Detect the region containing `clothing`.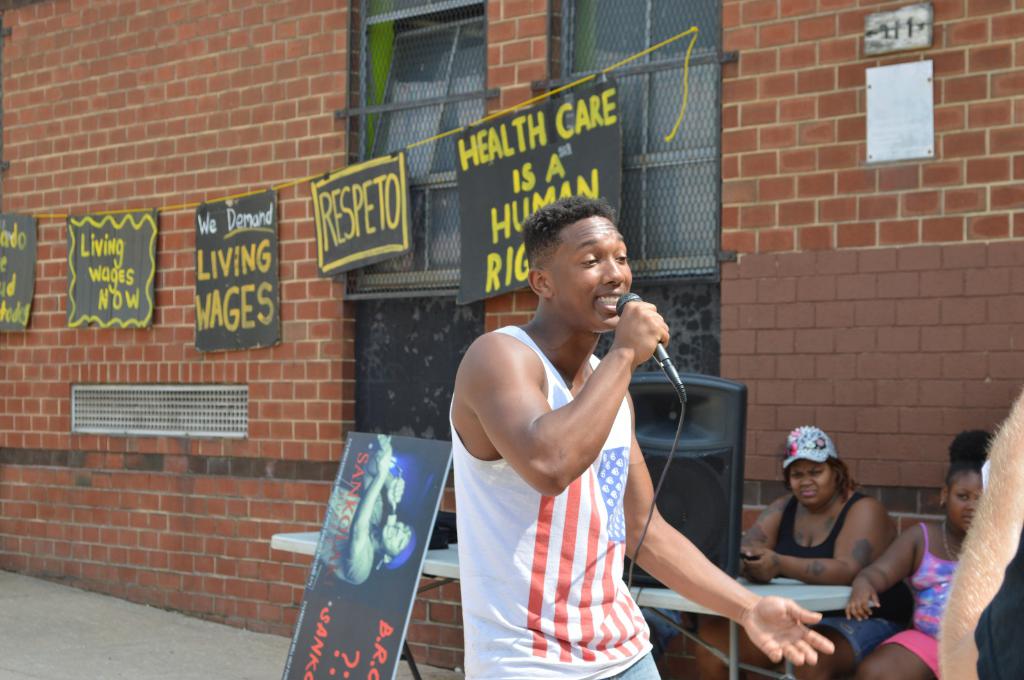
x1=888, y1=514, x2=966, y2=676.
